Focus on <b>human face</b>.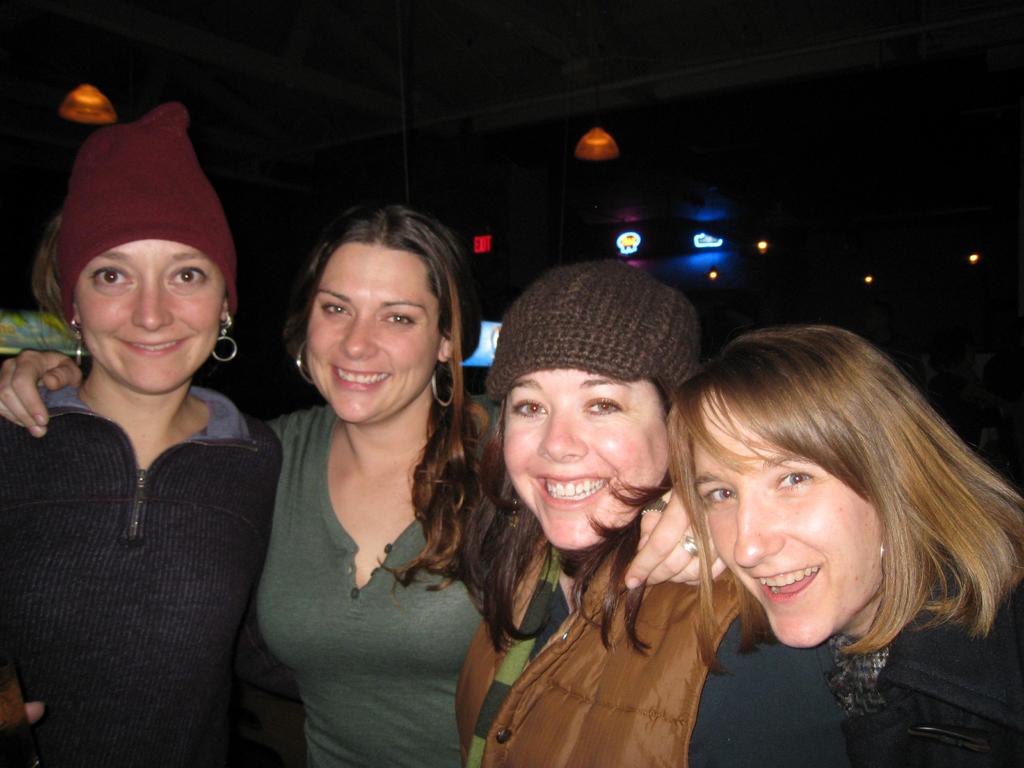
Focused at 83/238/218/388.
